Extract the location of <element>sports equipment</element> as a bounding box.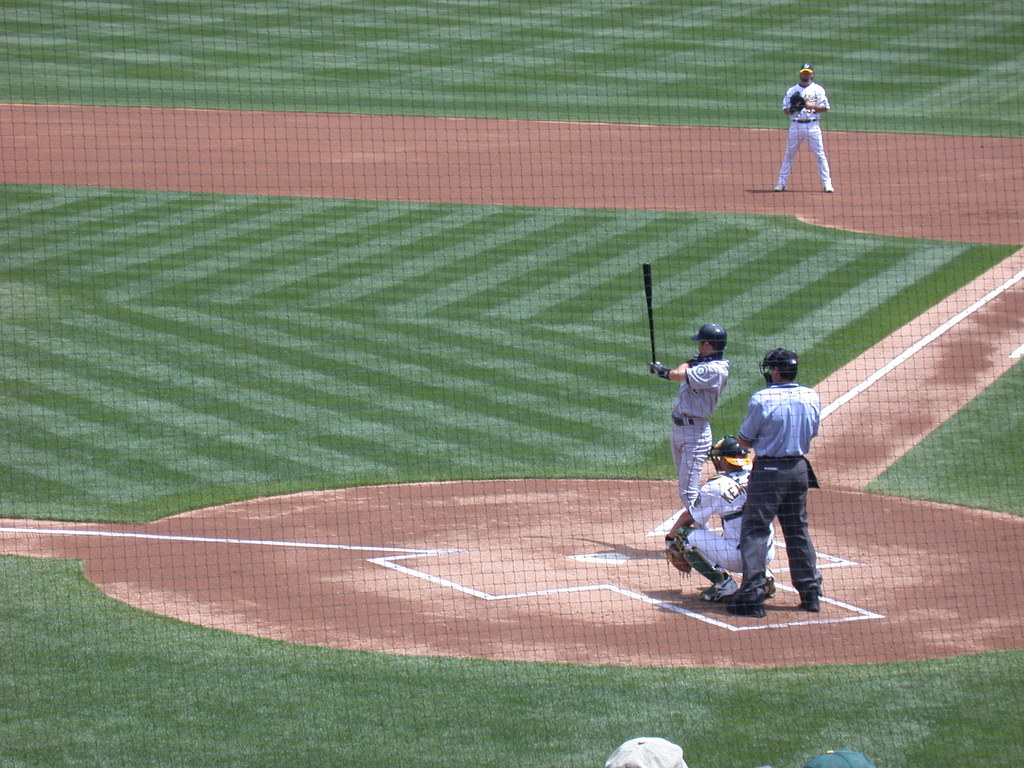
crop(788, 93, 806, 119).
